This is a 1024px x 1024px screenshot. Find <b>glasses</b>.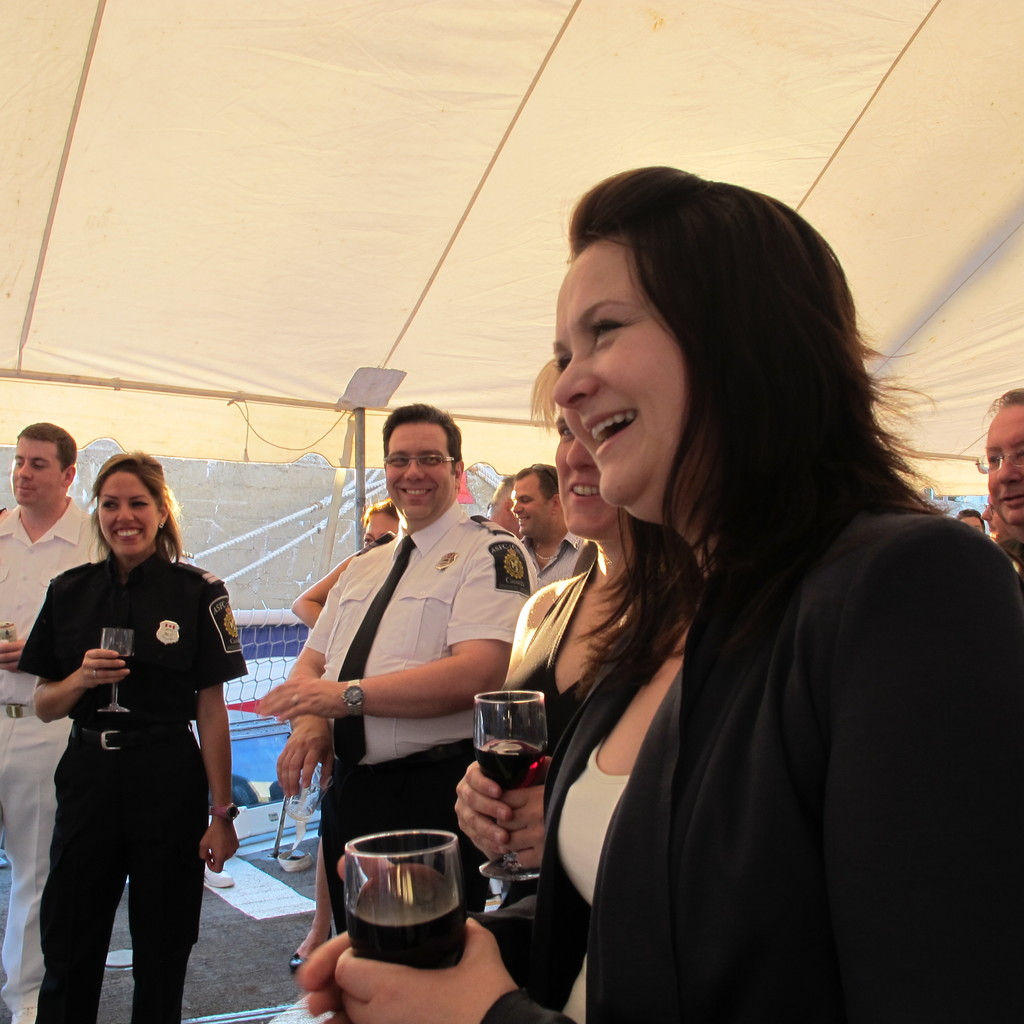
Bounding box: {"left": 973, "top": 451, "right": 1023, "bottom": 476}.
